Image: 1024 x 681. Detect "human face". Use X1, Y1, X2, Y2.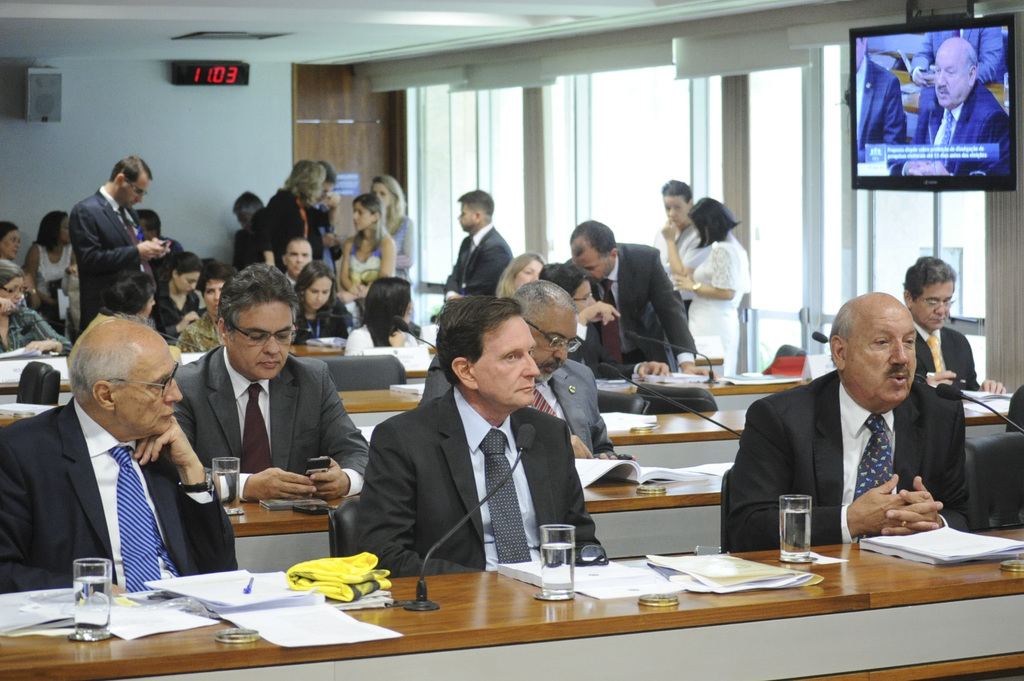
470, 317, 547, 409.
